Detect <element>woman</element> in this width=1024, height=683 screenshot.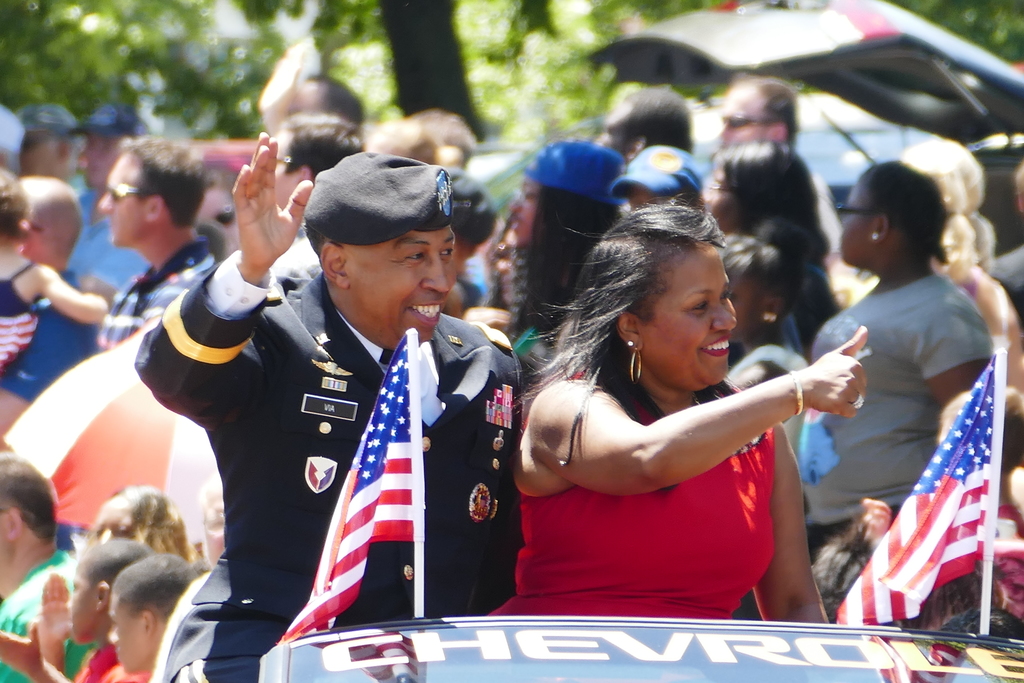
Detection: bbox=[484, 198, 870, 623].
